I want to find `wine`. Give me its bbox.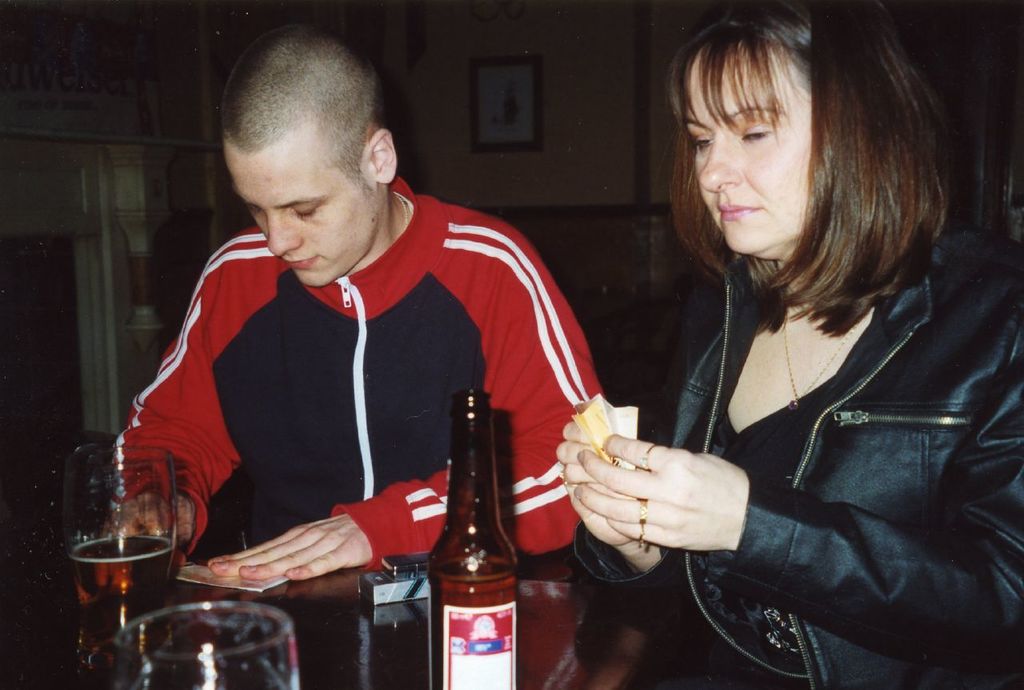
x1=427, y1=554, x2=518, y2=689.
